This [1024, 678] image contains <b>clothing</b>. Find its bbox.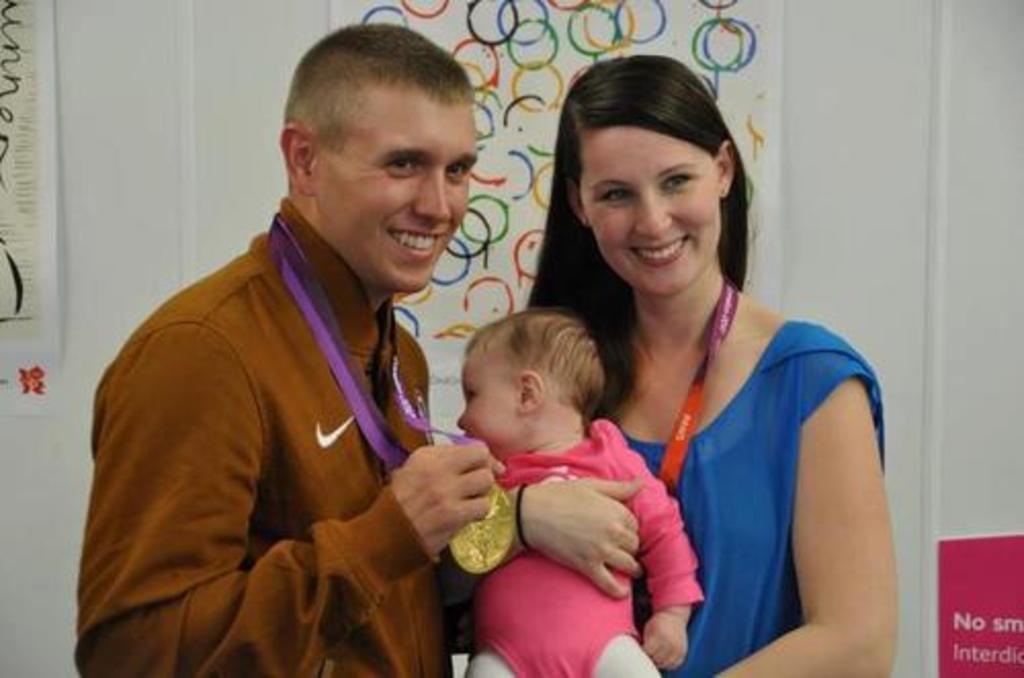
<region>88, 162, 518, 677</region>.
